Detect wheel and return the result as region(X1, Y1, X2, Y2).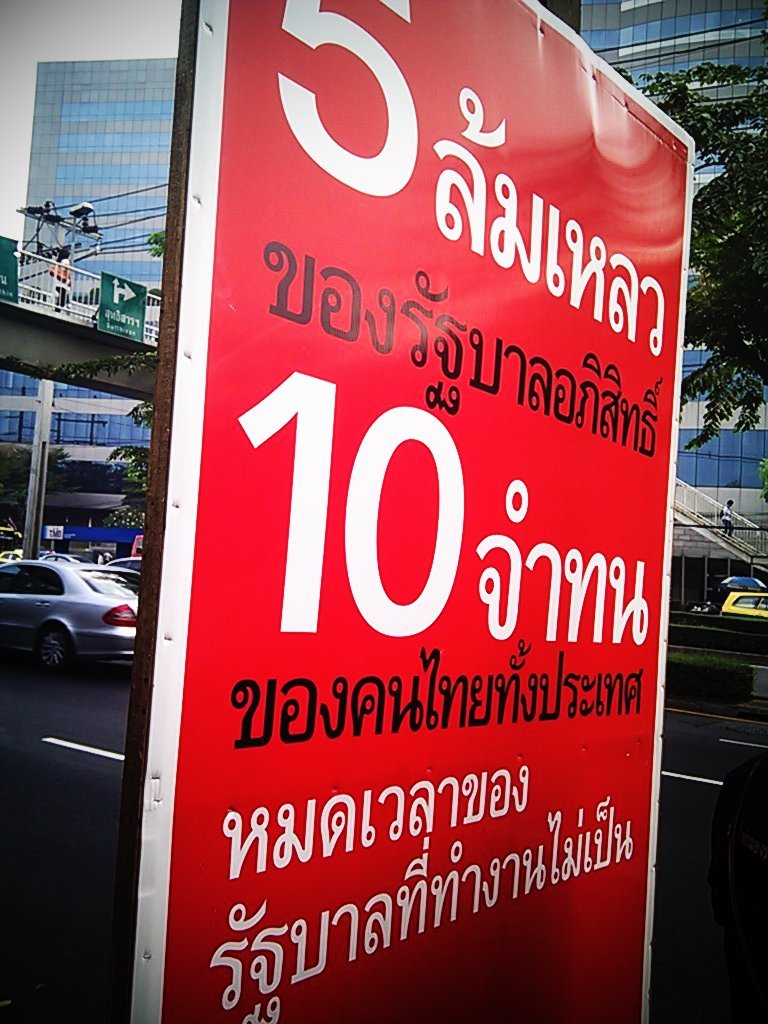
region(36, 621, 77, 676).
